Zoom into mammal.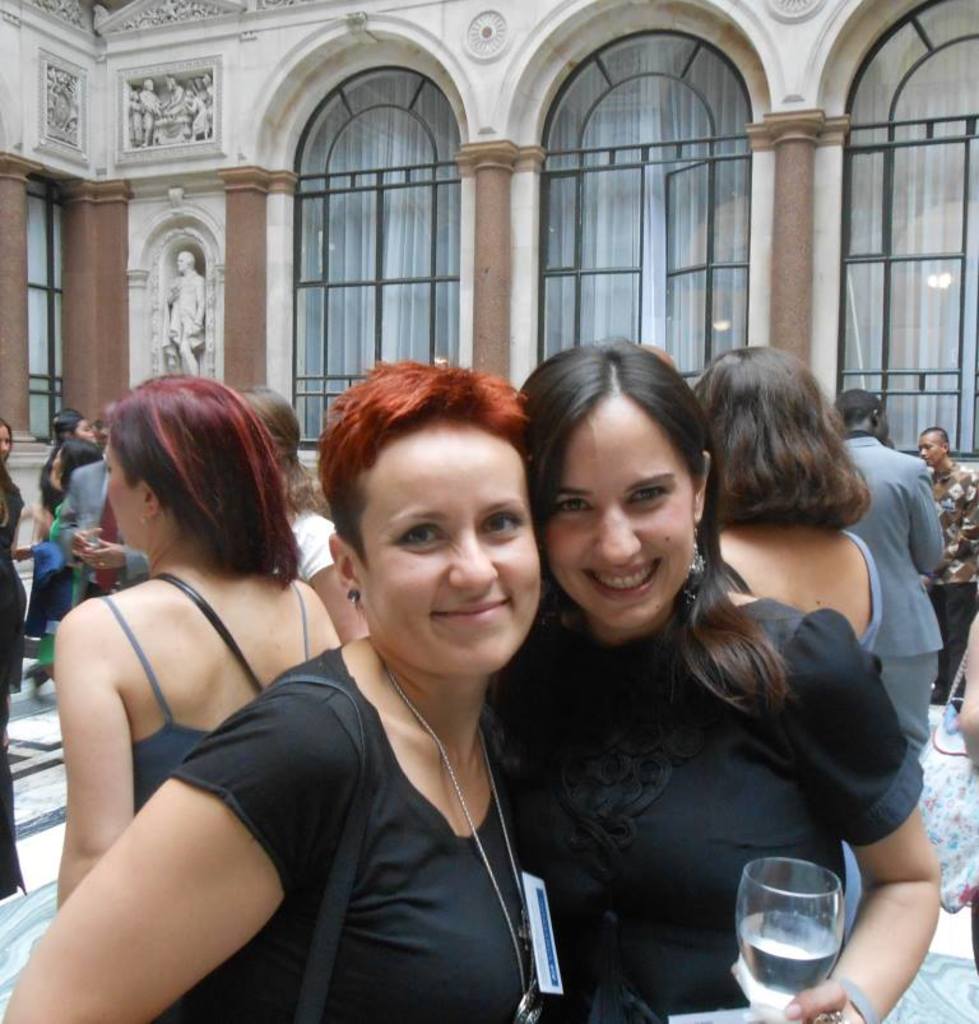
Zoom target: region(61, 395, 154, 599).
